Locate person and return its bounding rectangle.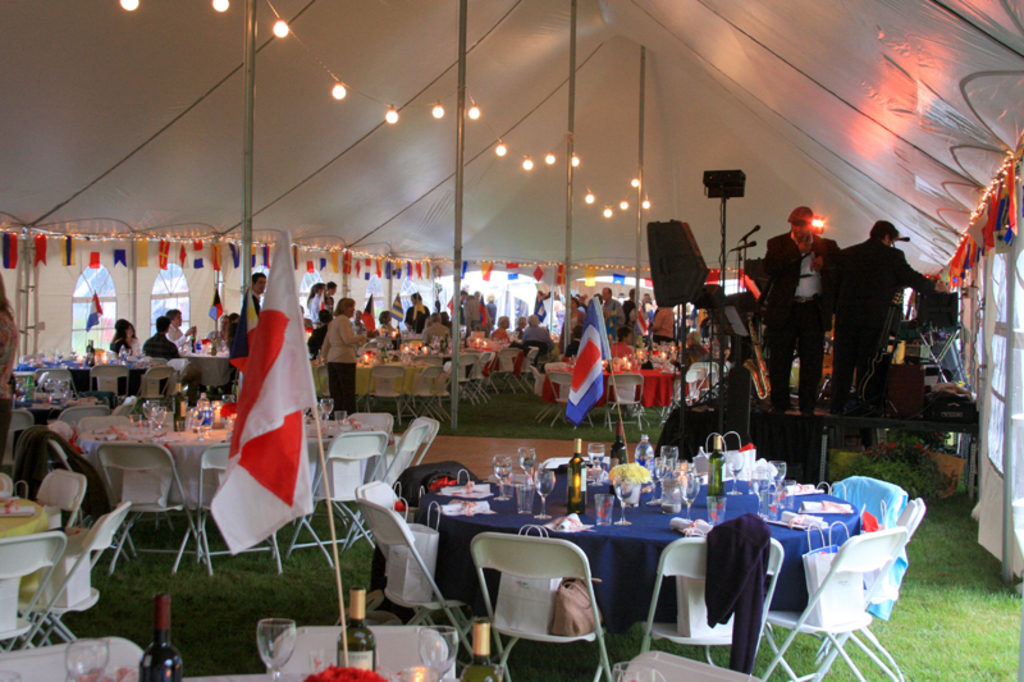
598:284:626:338.
